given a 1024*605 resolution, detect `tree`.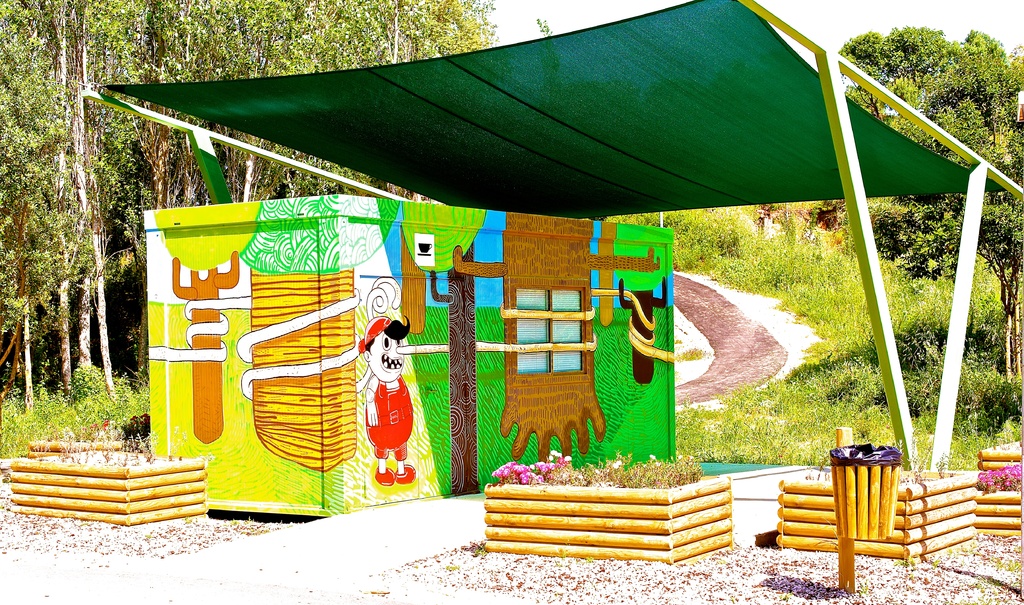
0:0:505:457.
